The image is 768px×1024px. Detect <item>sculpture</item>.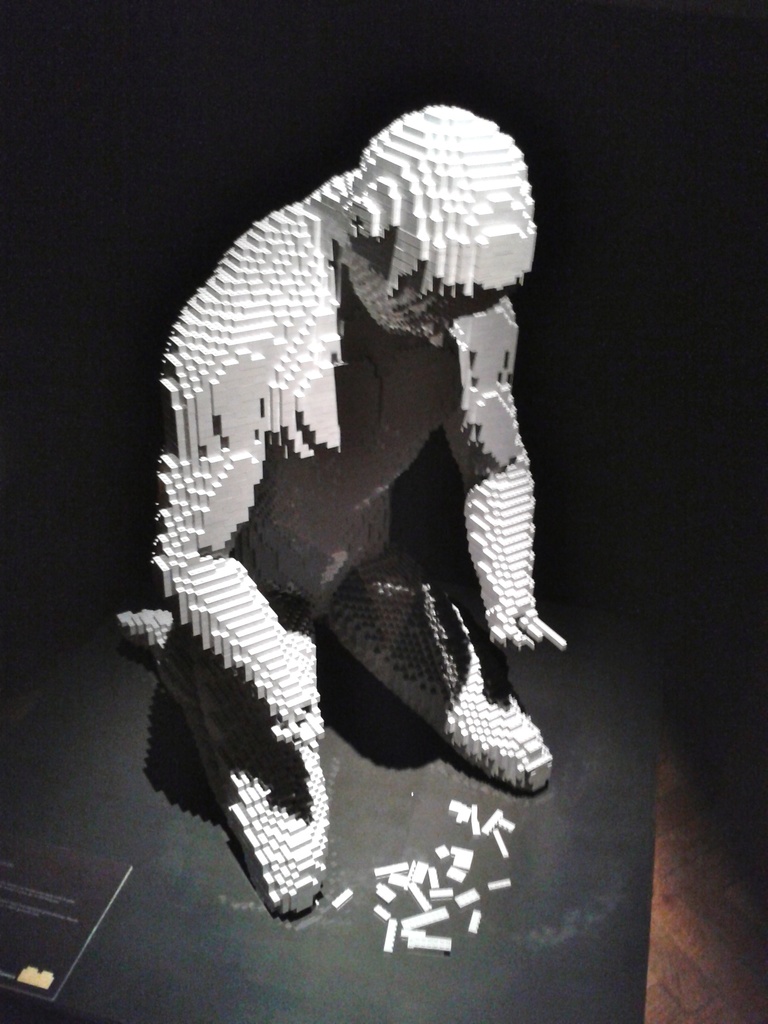
Detection: bbox=[137, 116, 566, 899].
